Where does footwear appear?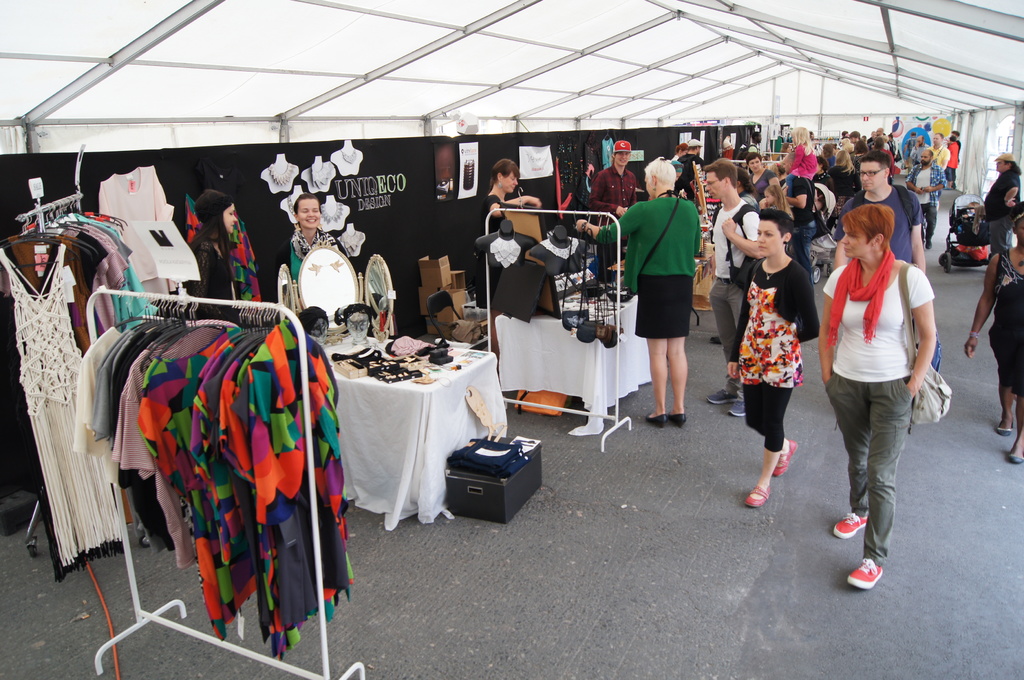
Appears at 709, 337, 726, 345.
